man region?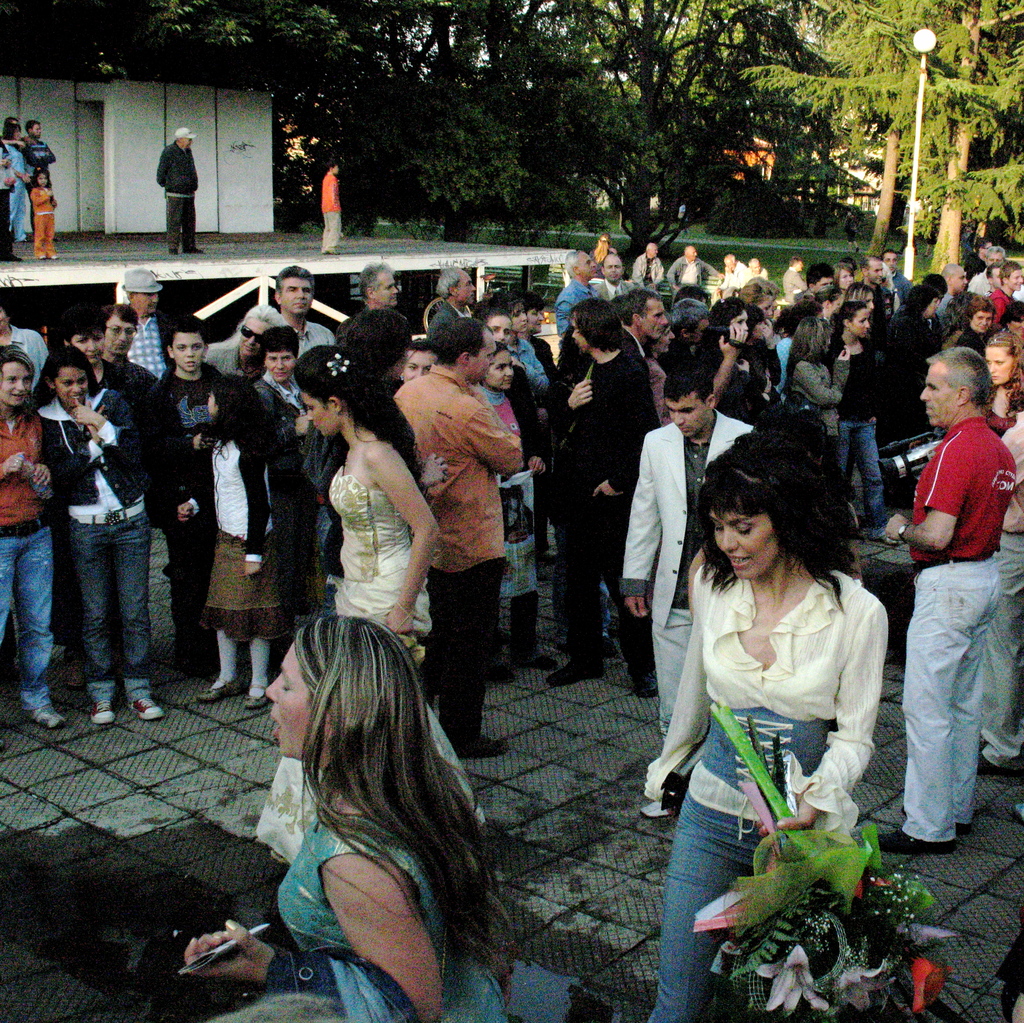
(x1=26, y1=119, x2=62, y2=214)
